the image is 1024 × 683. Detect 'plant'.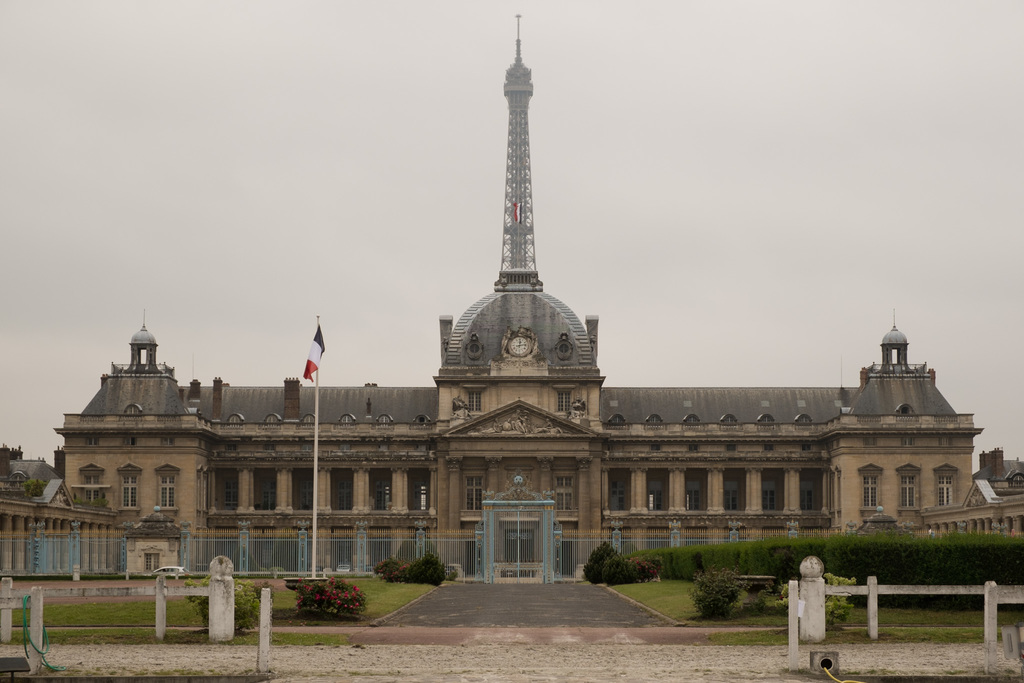
Detection: [600, 548, 666, 589].
